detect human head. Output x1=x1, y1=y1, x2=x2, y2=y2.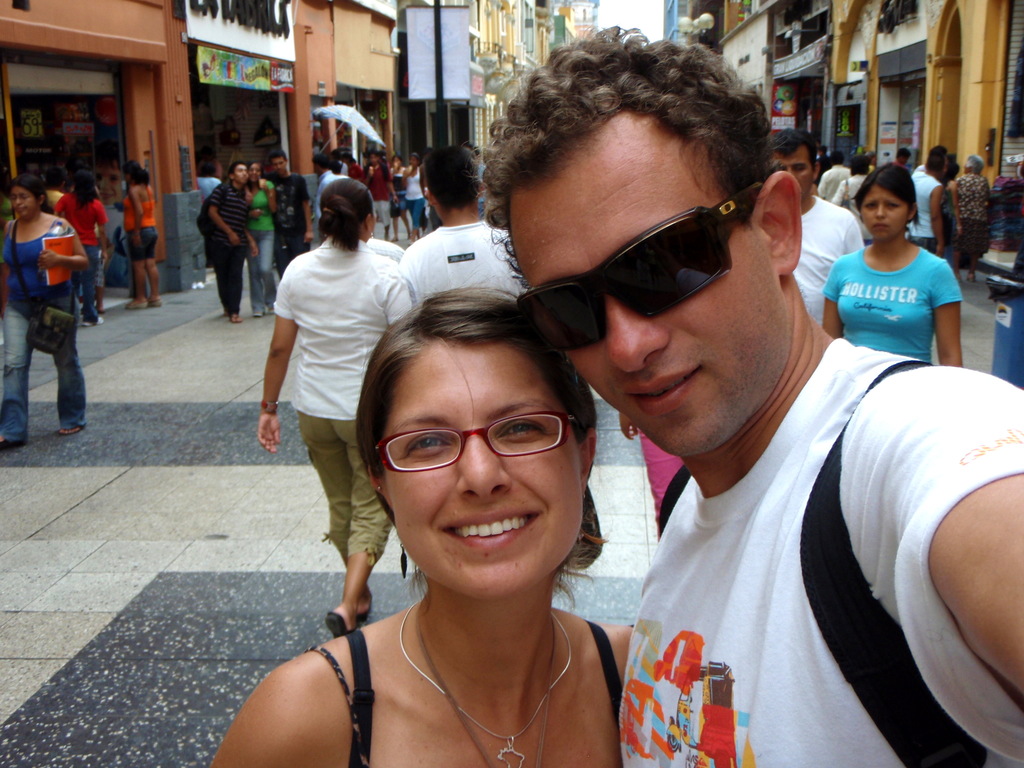
x1=959, y1=154, x2=985, y2=175.
